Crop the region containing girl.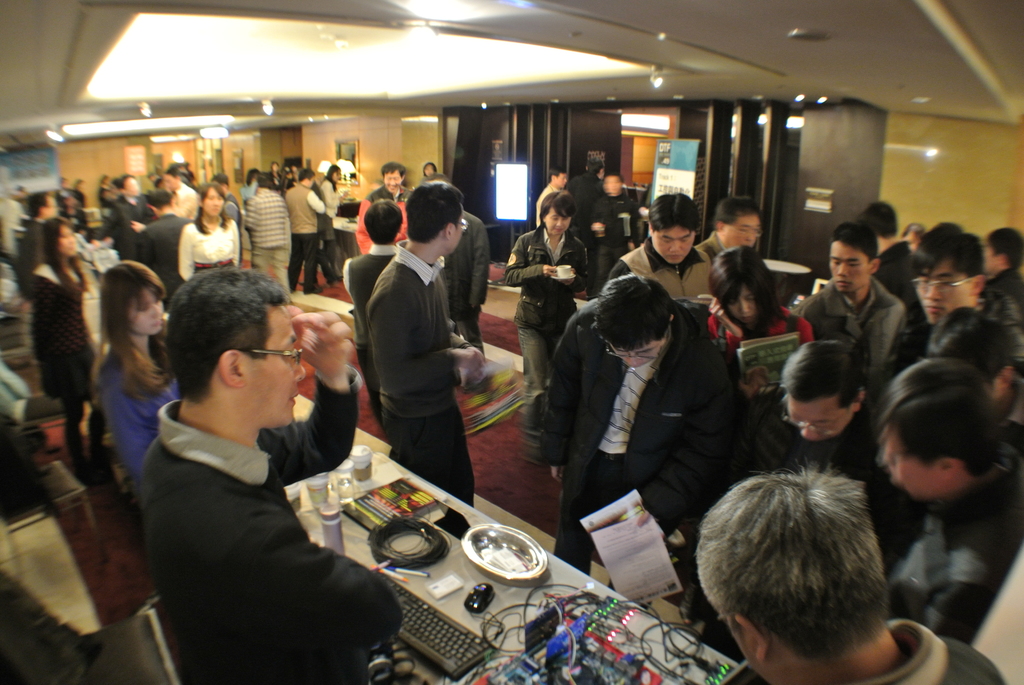
Crop region: region(707, 246, 818, 407).
